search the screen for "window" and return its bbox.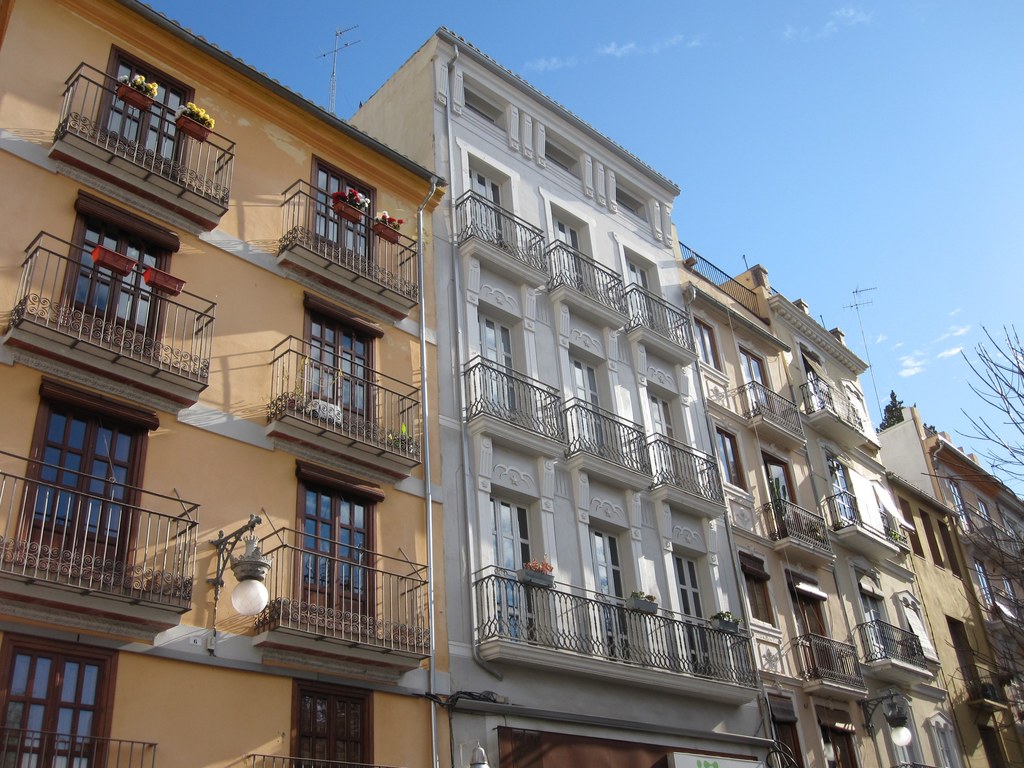
Found: 497,504,545,637.
